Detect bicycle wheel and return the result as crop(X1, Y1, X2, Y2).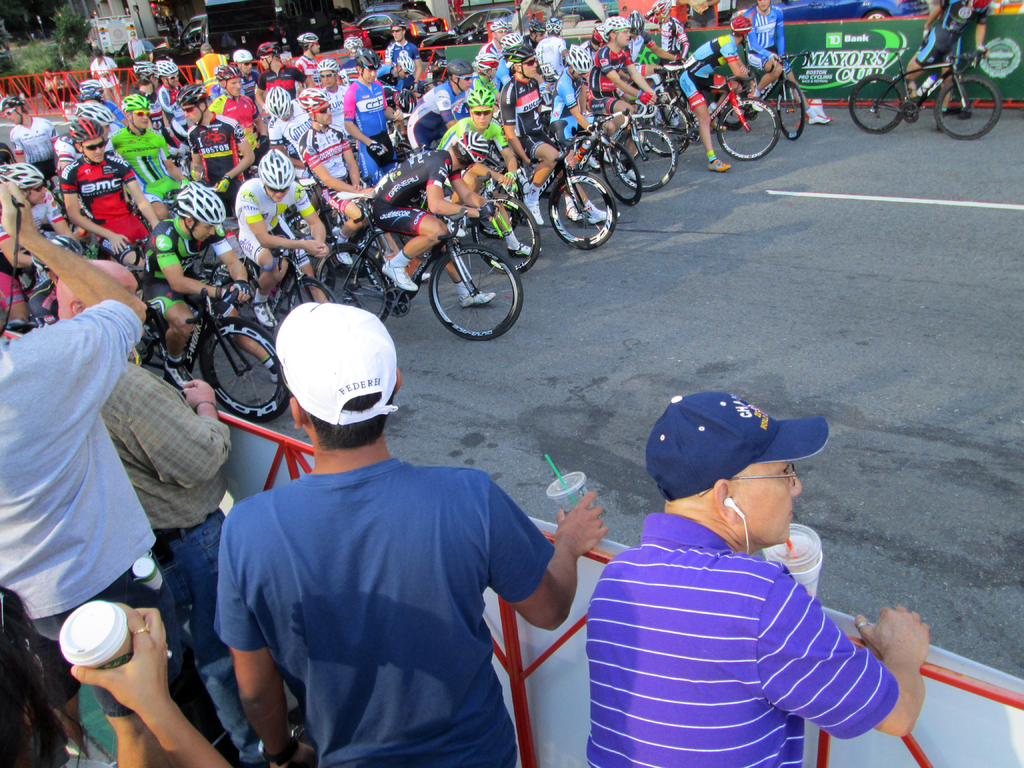
crop(202, 317, 288, 424).
